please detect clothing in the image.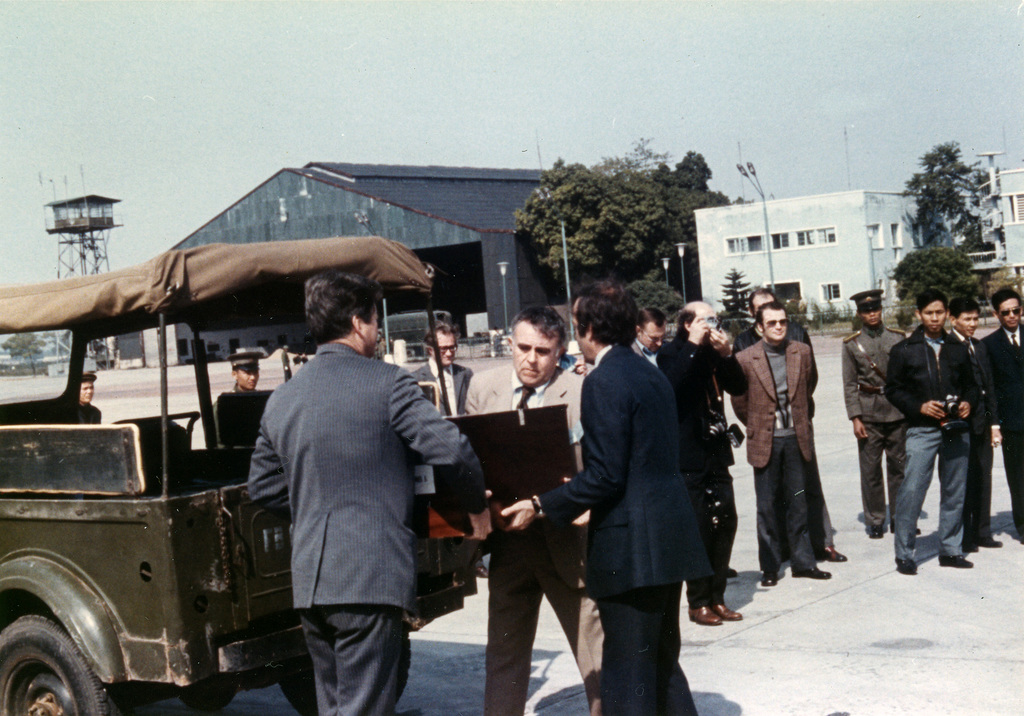
pyautogui.locateOnScreen(78, 403, 103, 426).
